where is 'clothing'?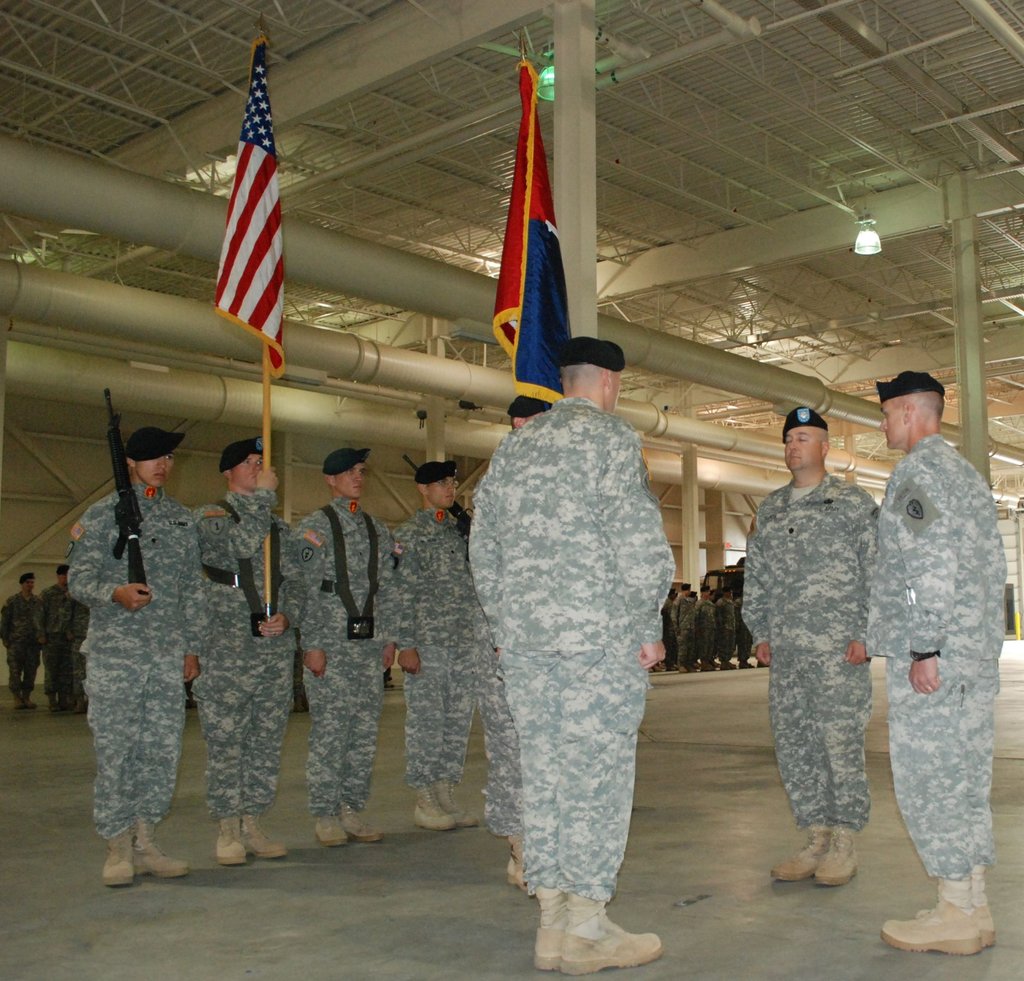
bbox(856, 379, 1012, 931).
